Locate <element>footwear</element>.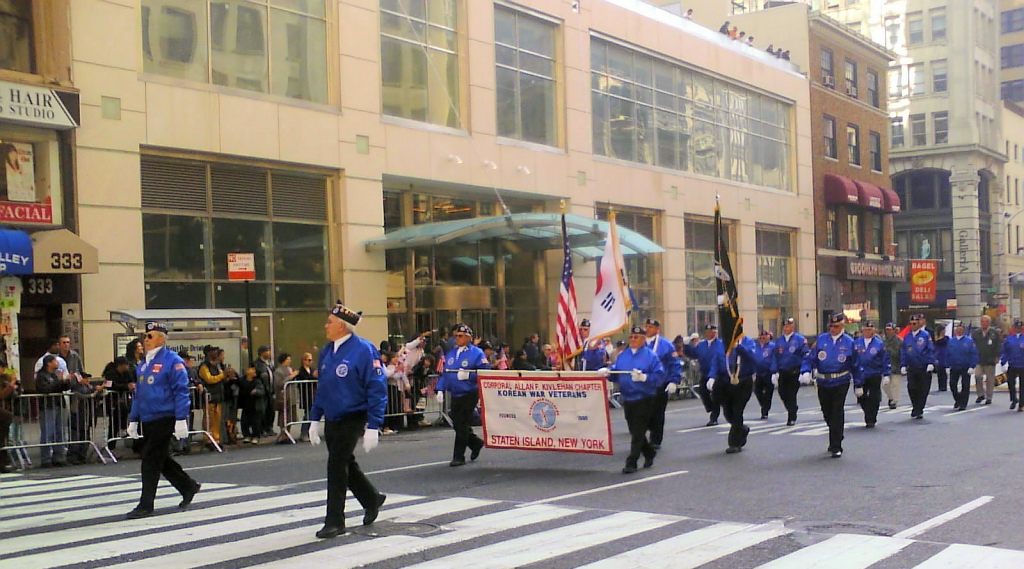
Bounding box: [x1=917, y1=413, x2=924, y2=420].
